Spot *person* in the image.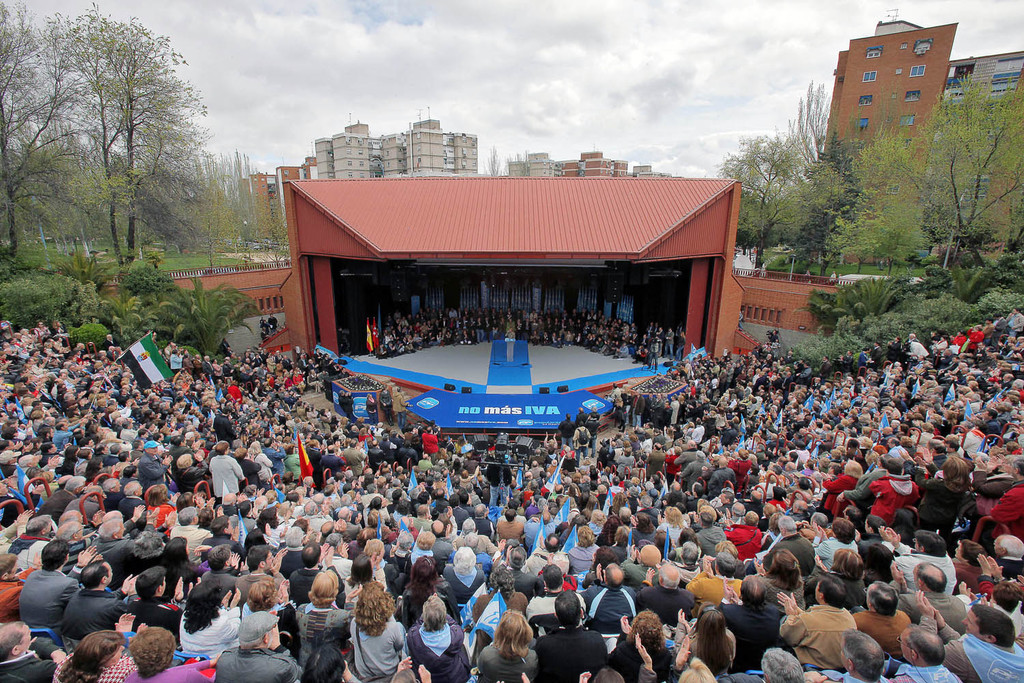
*person* found at <region>342, 583, 402, 680</region>.
